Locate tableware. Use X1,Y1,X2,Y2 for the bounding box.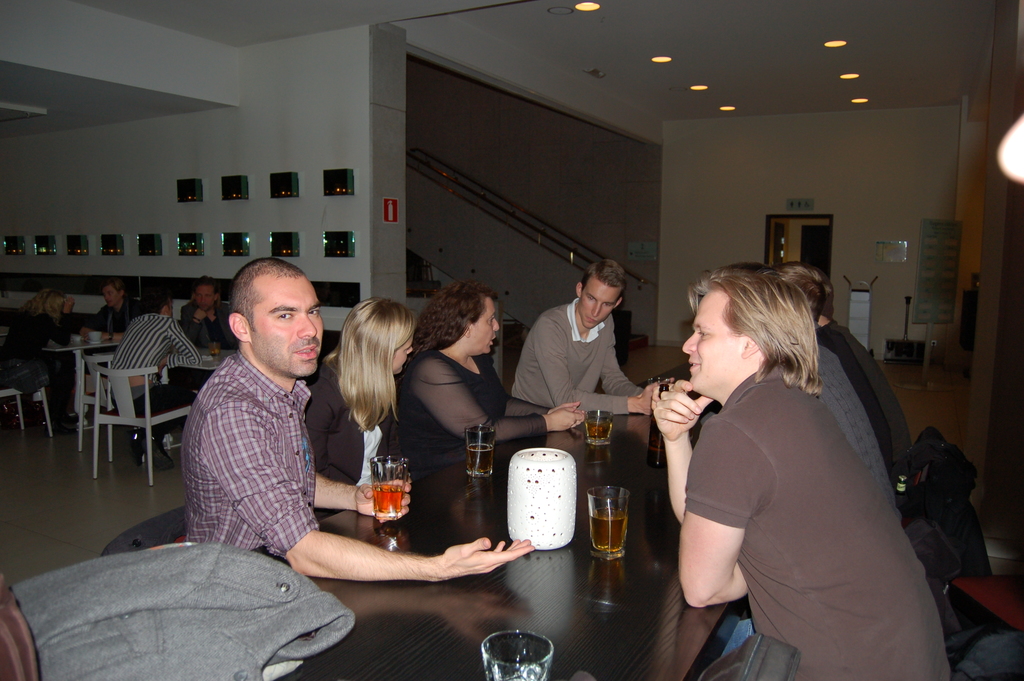
584,412,614,447.
